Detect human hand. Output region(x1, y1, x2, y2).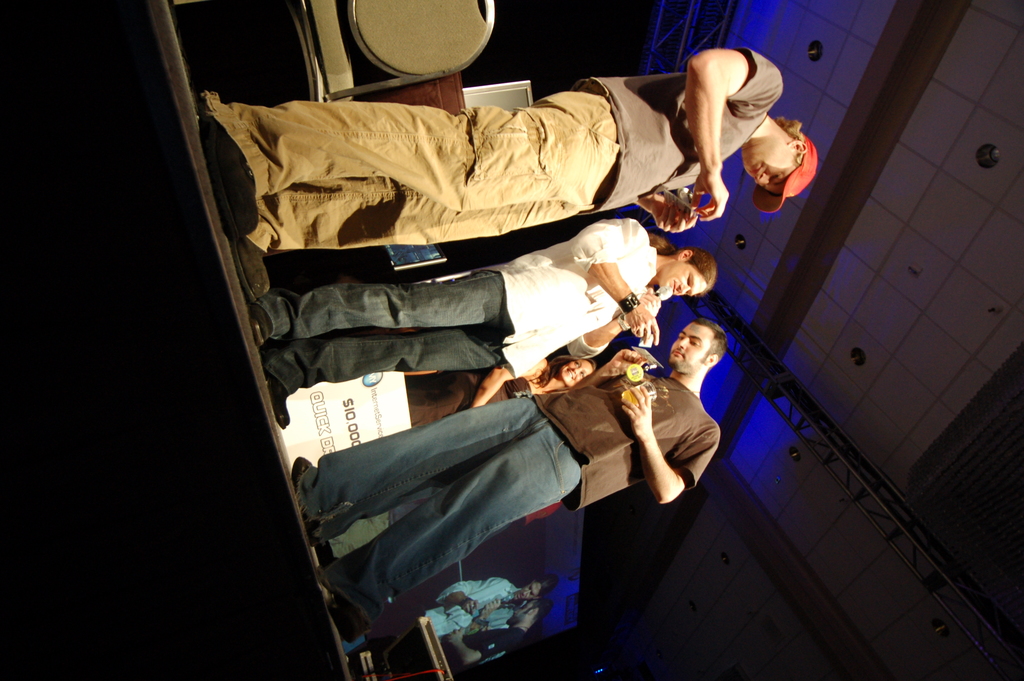
region(621, 382, 653, 438).
